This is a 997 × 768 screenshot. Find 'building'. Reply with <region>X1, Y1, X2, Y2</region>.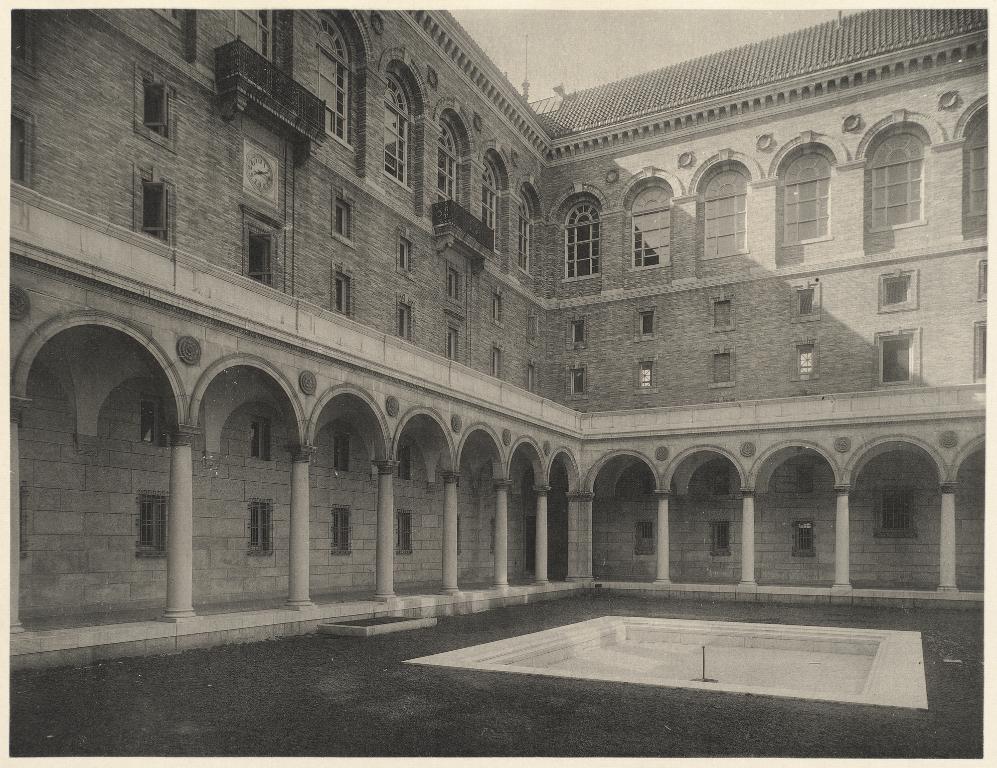
<region>8, 6, 987, 671</region>.
